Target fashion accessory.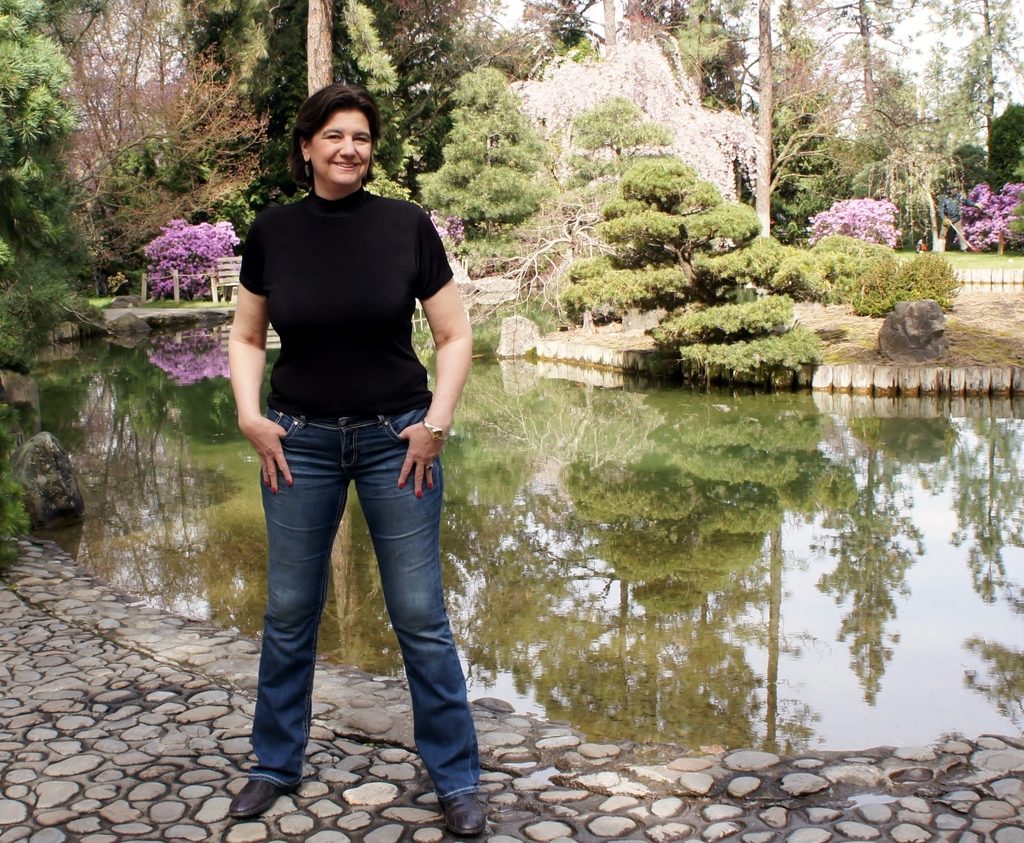
Target region: BBox(422, 418, 445, 440).
